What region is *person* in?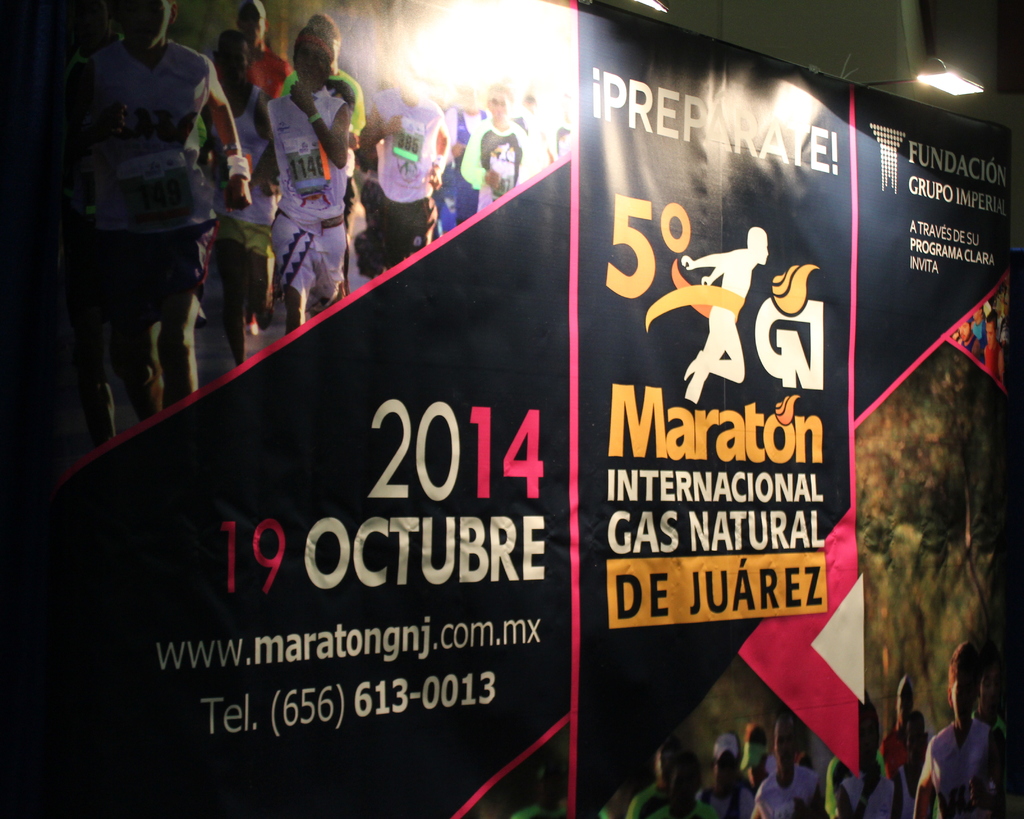
{"left": 457, "top": 86, "right": 532, "bottom": 213}.
